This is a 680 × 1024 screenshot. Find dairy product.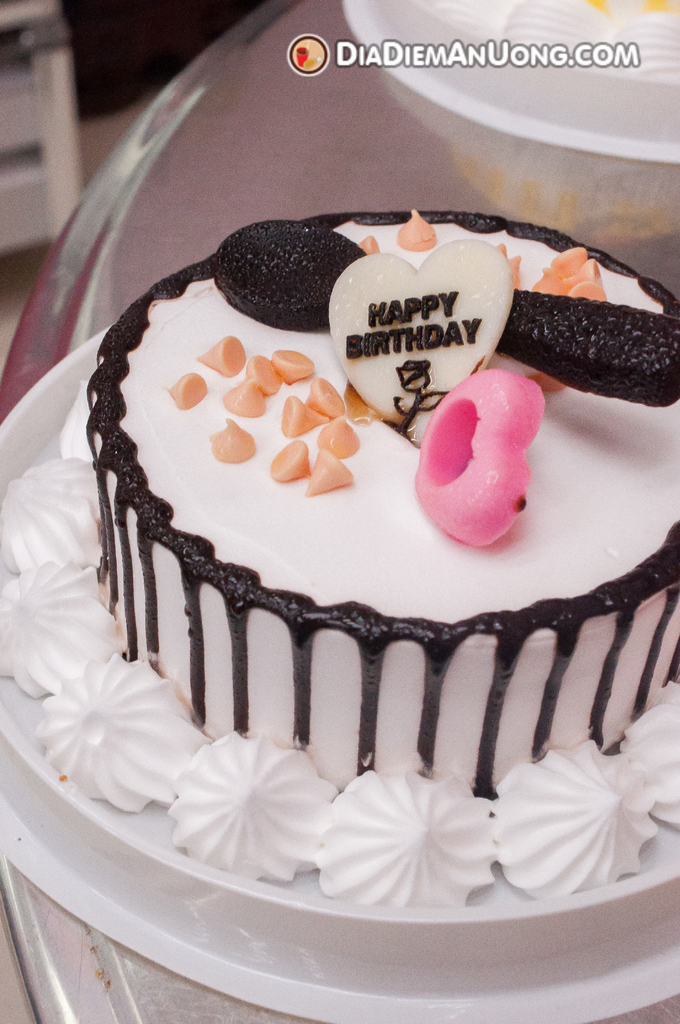
Bounding box: <region>71, 177, 656, 942</region>.
